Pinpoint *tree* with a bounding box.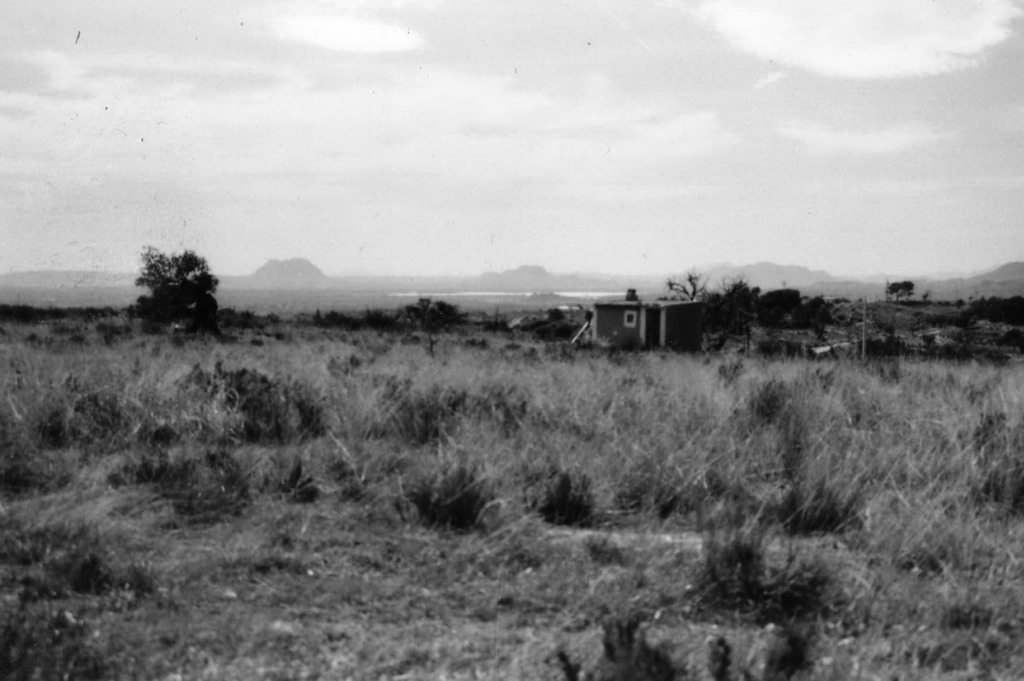
<box>130,243,228,332</box>.
